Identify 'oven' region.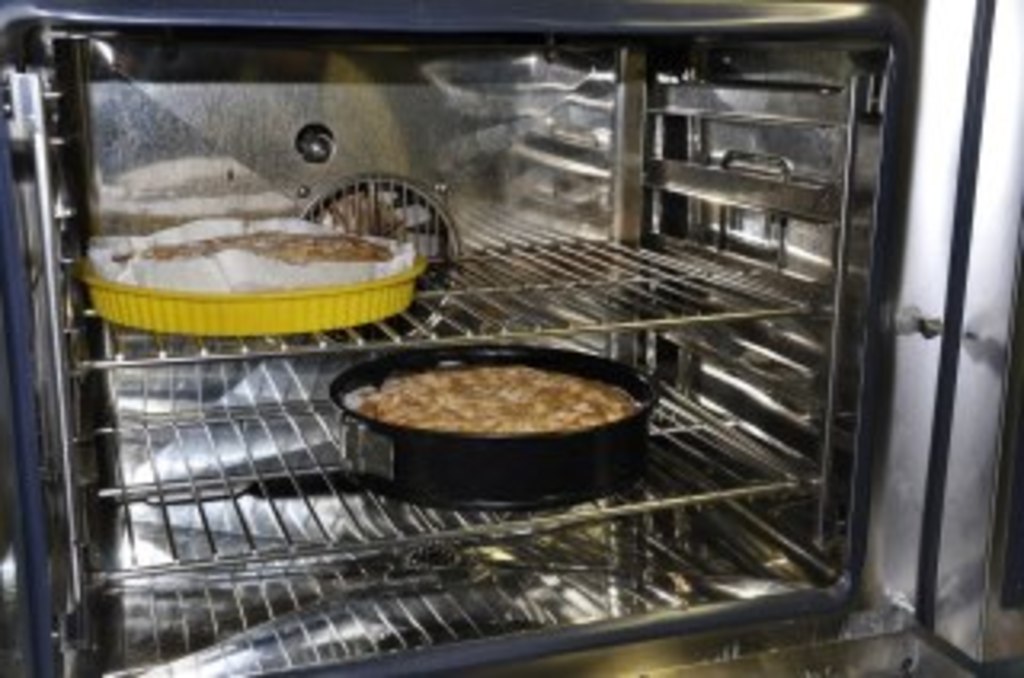
Region: [0,0,1021,675].
